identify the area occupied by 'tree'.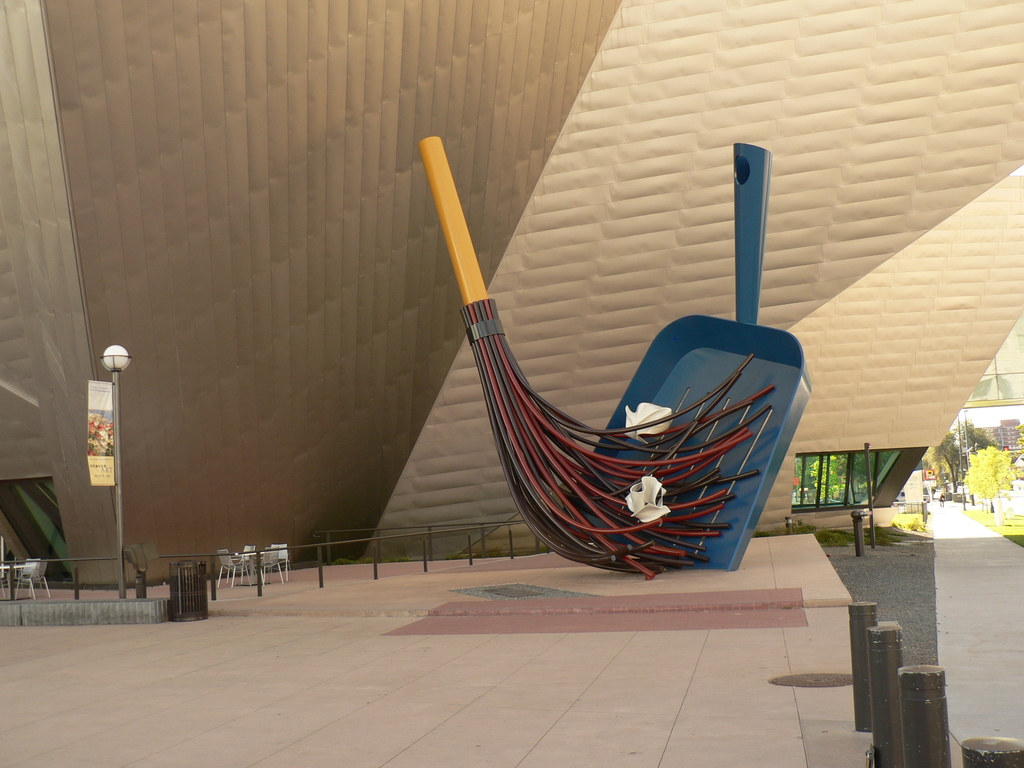
Area: left=923, top=420, right=1000, bottom=493.
